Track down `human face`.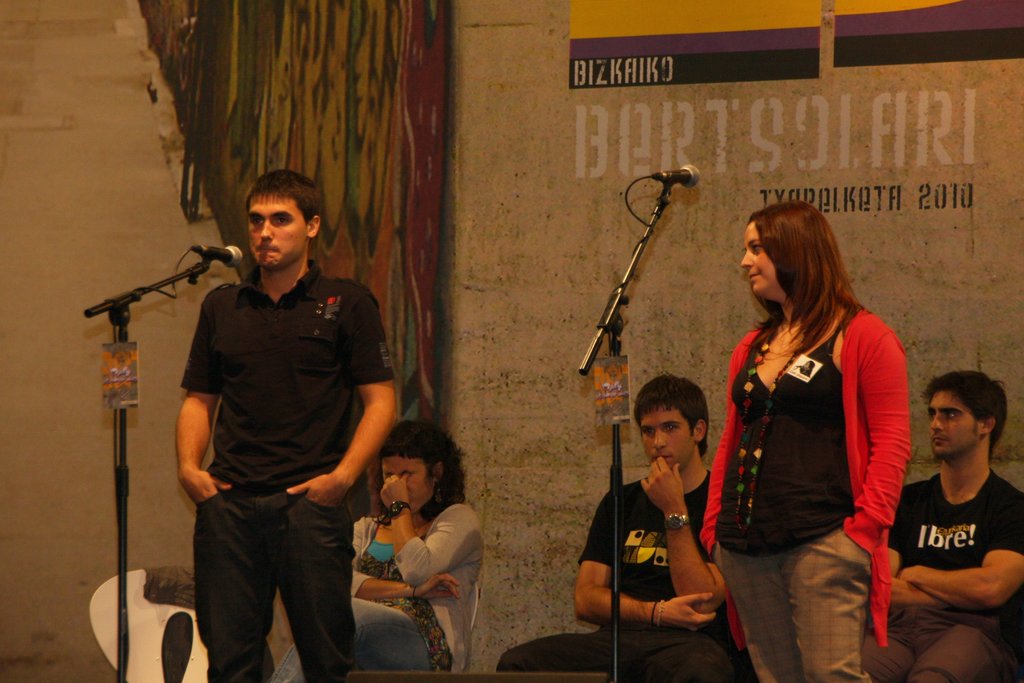
Tracked to (left=244, top=190, right=307, bottom=270).
